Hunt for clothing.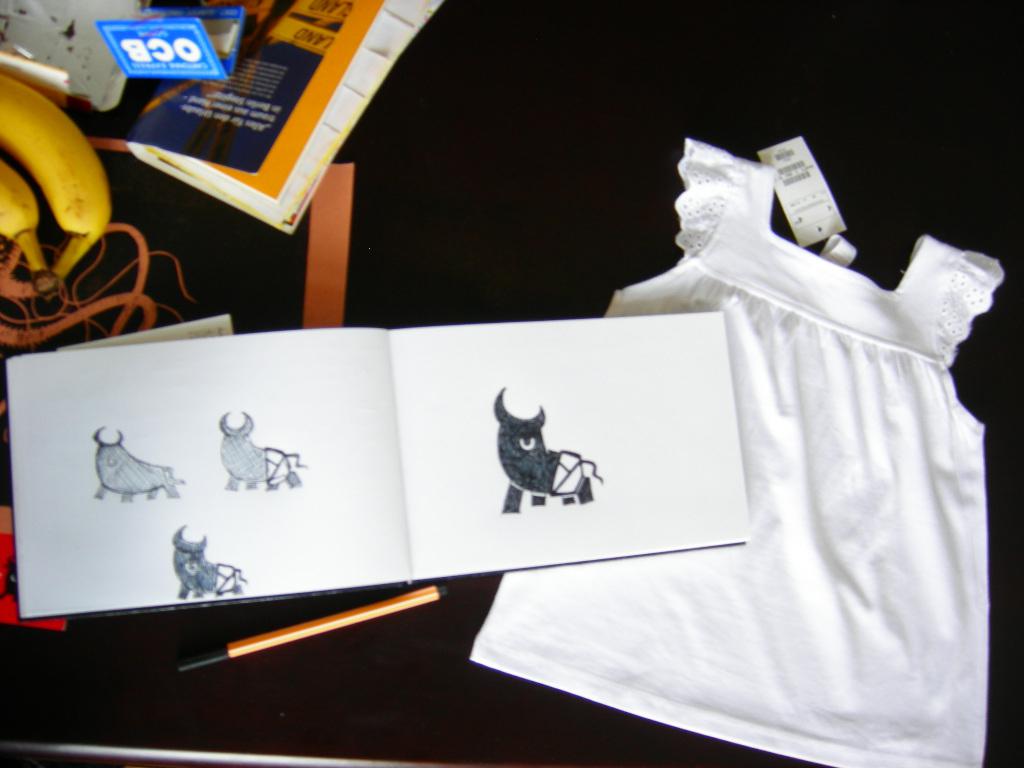
Hunted down at BBox(473, 138, 1005, 767).
